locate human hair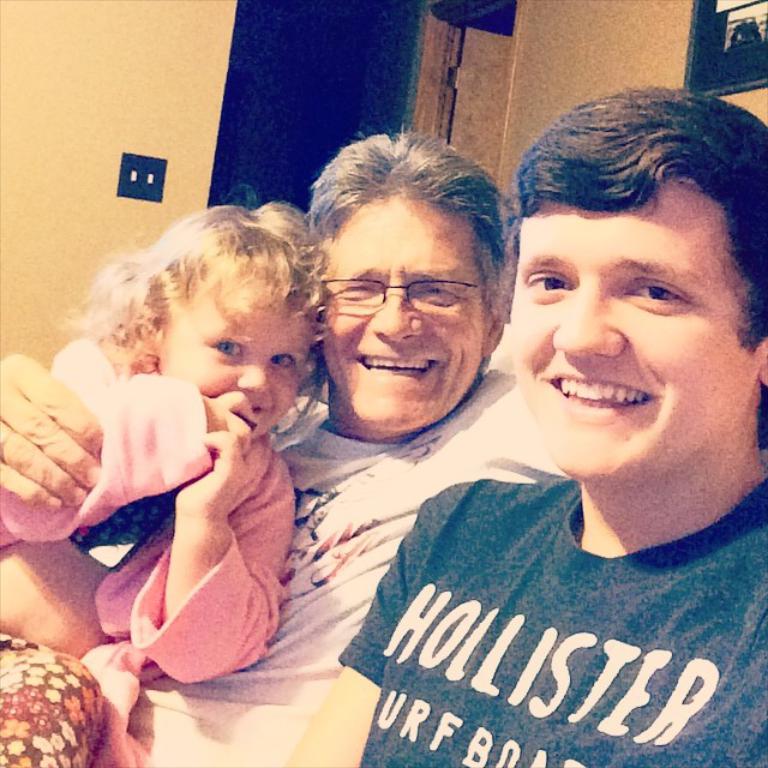
select_region(55, 180, 334, 382)
